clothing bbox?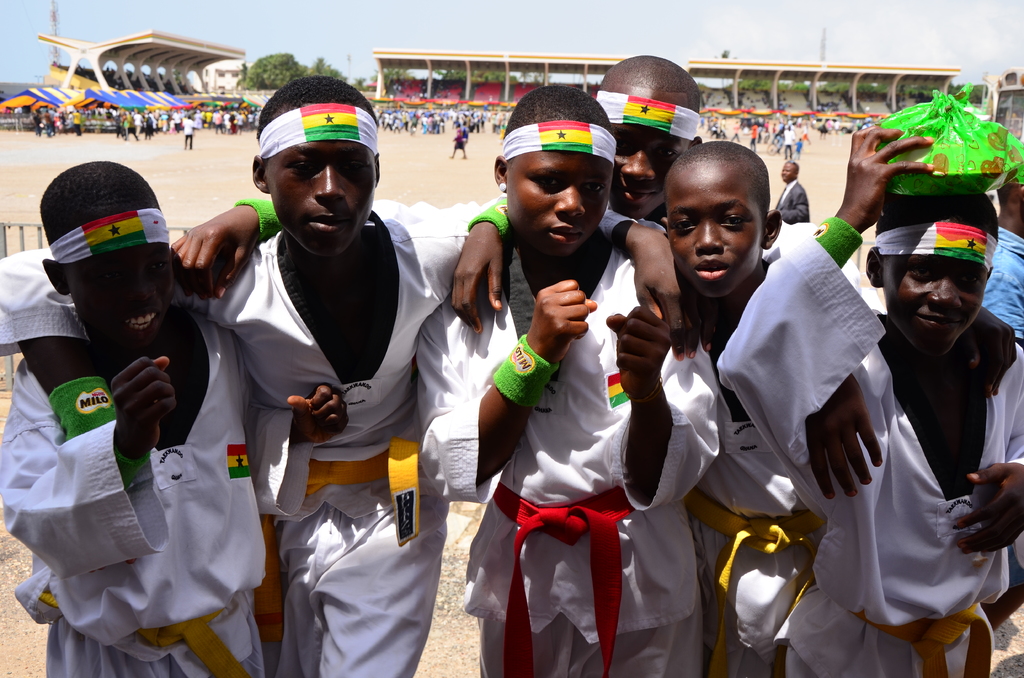
bbox(687, 385, 829, 677)
